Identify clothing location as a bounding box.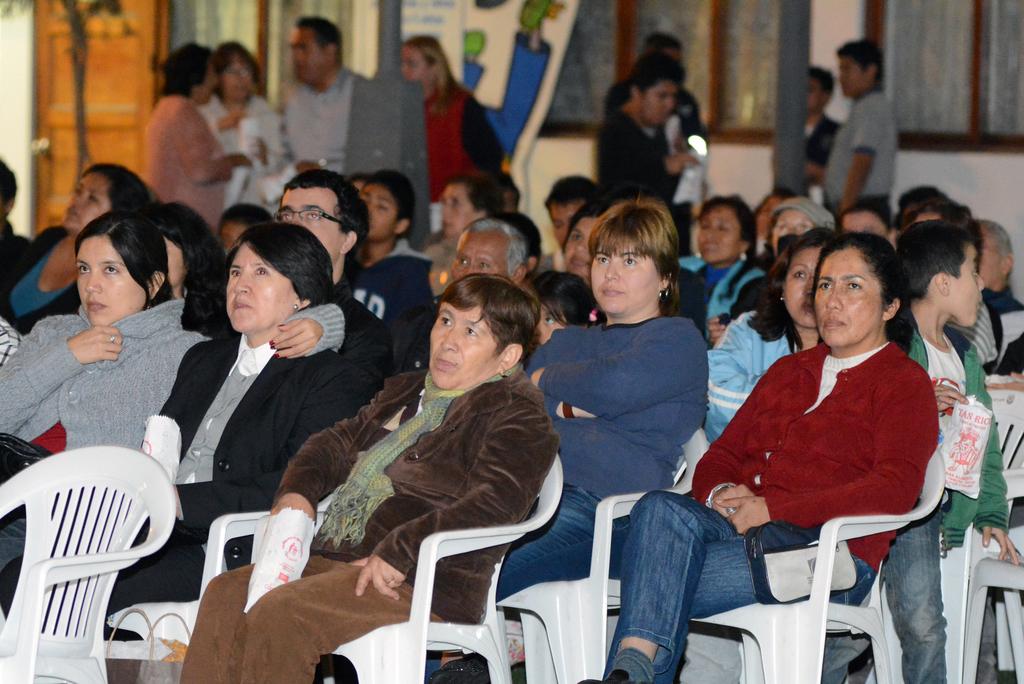
x1=966 y1=287 x2=1023 y2=379.
